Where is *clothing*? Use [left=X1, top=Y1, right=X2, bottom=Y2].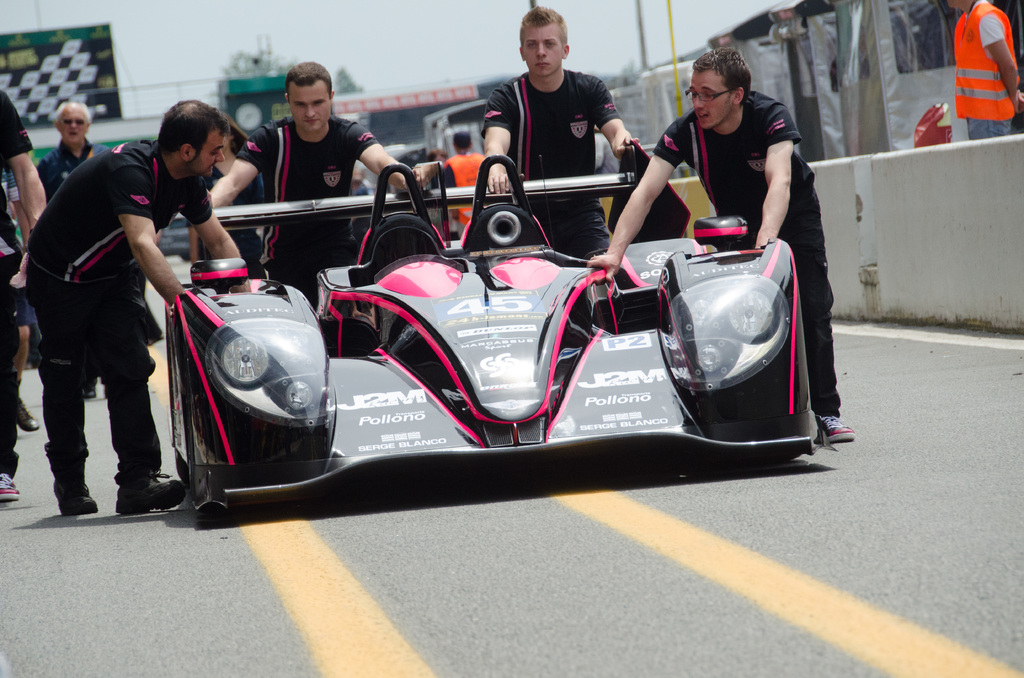
[left=949, top=0, right=1023, bottom=139].
